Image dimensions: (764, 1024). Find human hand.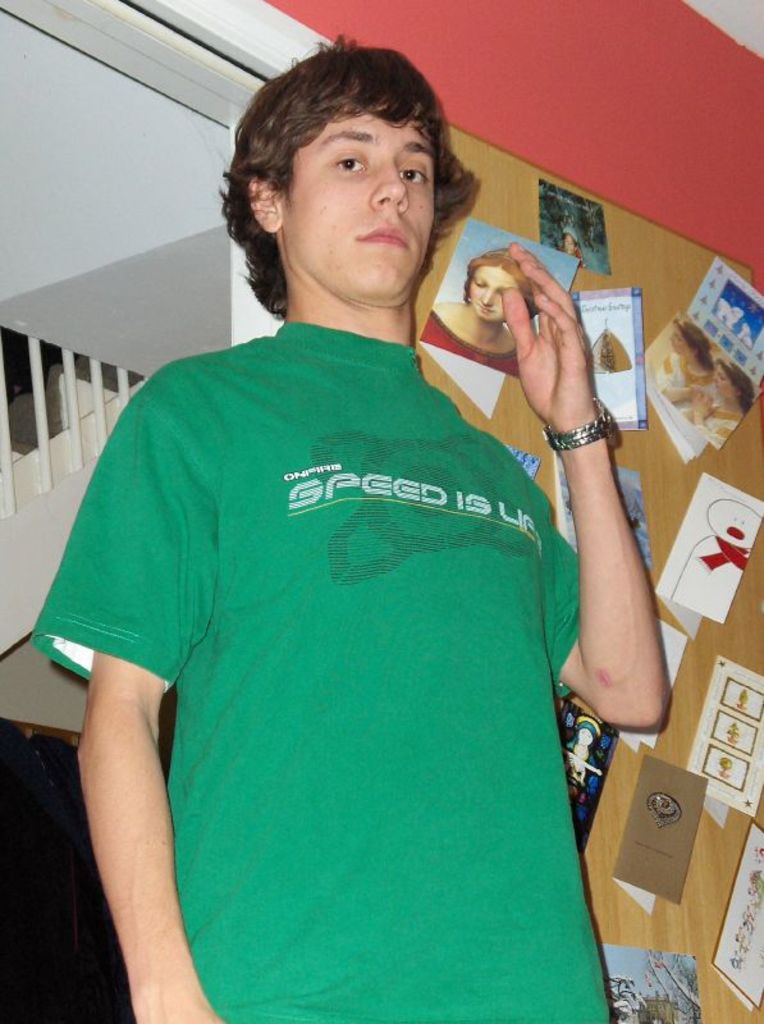
BBox(471, 244, 618, 444).
